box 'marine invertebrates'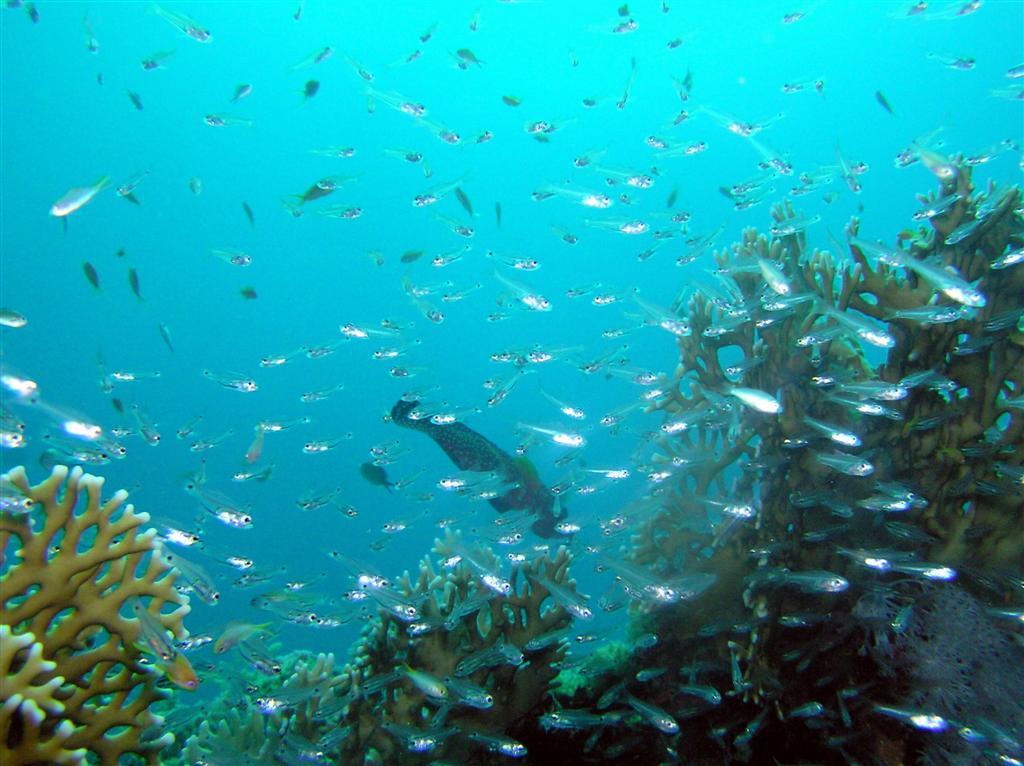
x1=597 y1=464 x2=627 y2=484
